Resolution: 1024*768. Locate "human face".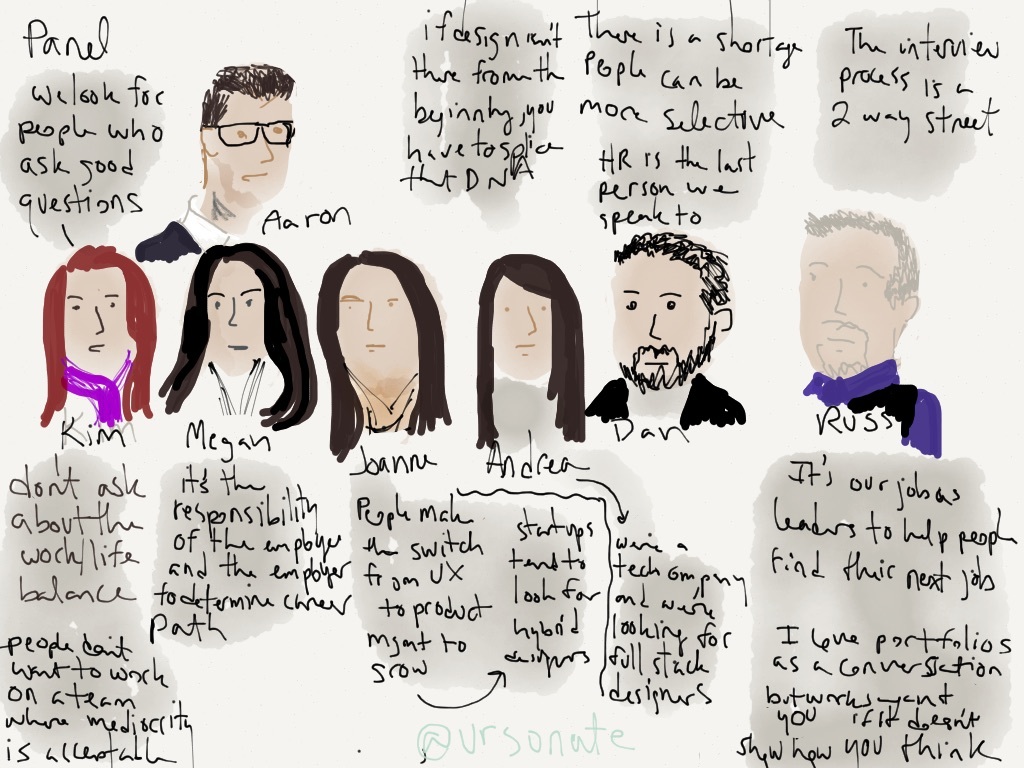
pyautogui.locateOnScreen(217, 86, 292, 201).
